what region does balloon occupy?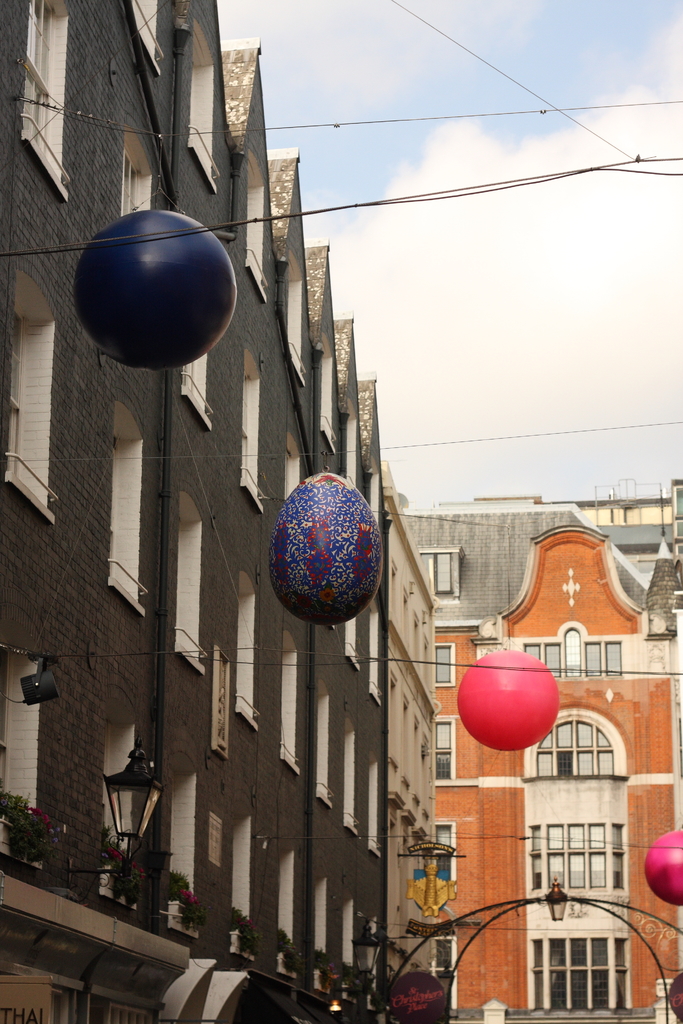
bbox(646, 828, 682, 905).
